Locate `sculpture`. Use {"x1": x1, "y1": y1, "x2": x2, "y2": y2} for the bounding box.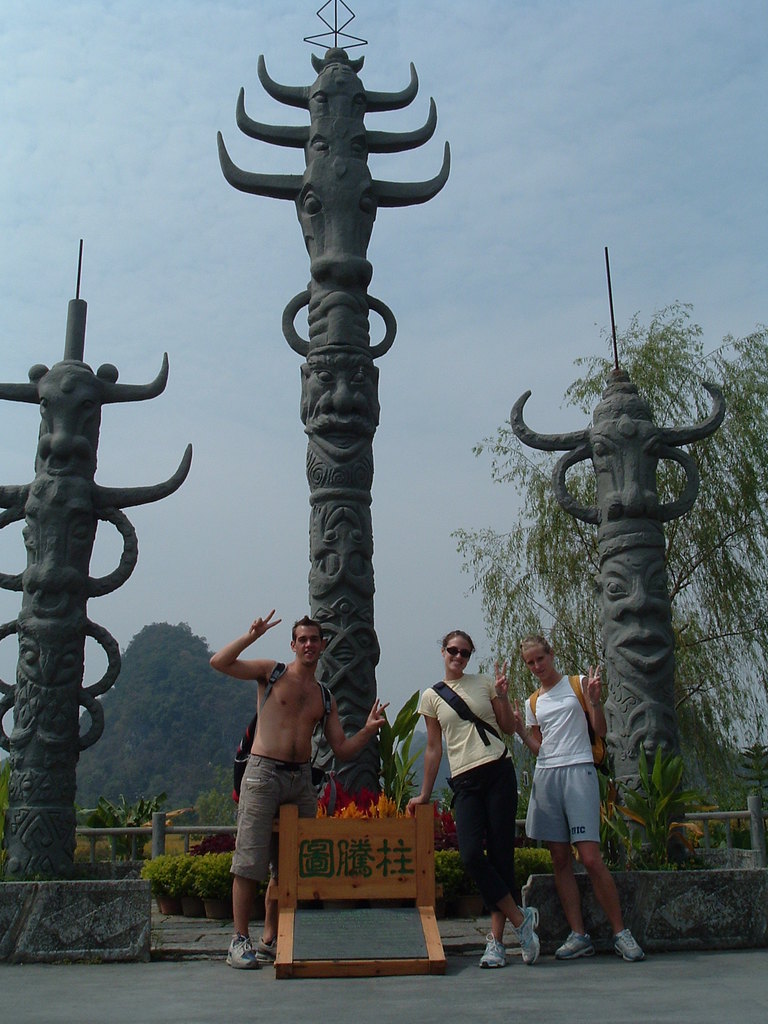
{"x1": 0, "y1": 301, "x2": 203, "y2": 891}.
